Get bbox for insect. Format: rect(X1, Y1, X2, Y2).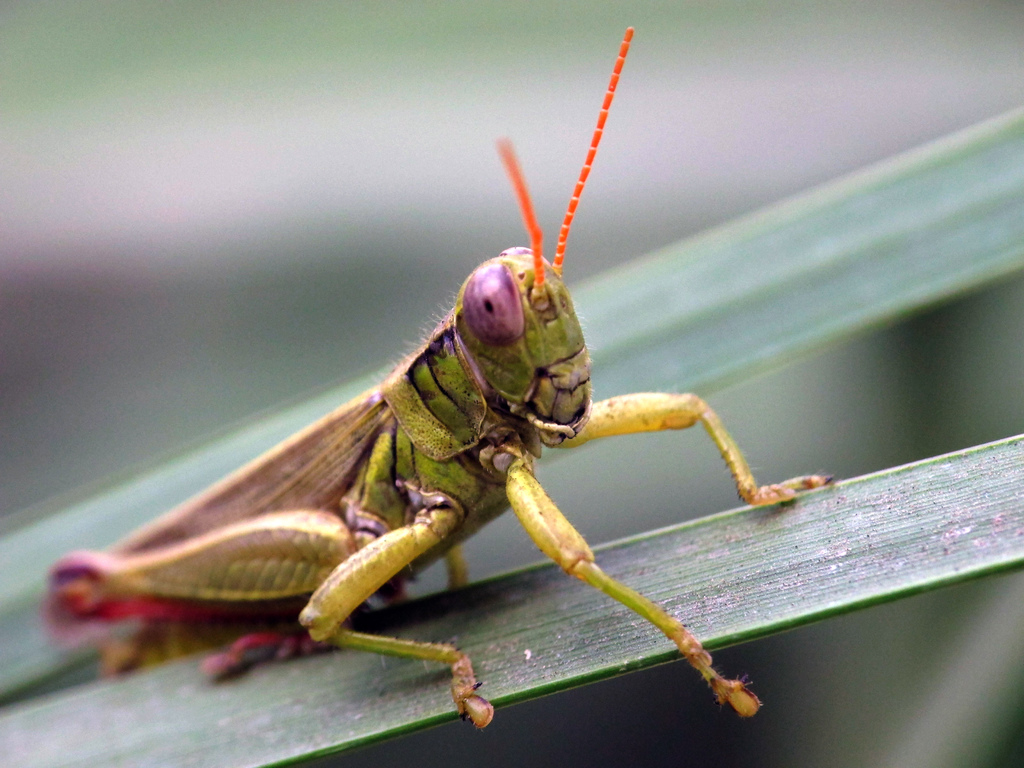
rect(28, 22, 836, 733).
